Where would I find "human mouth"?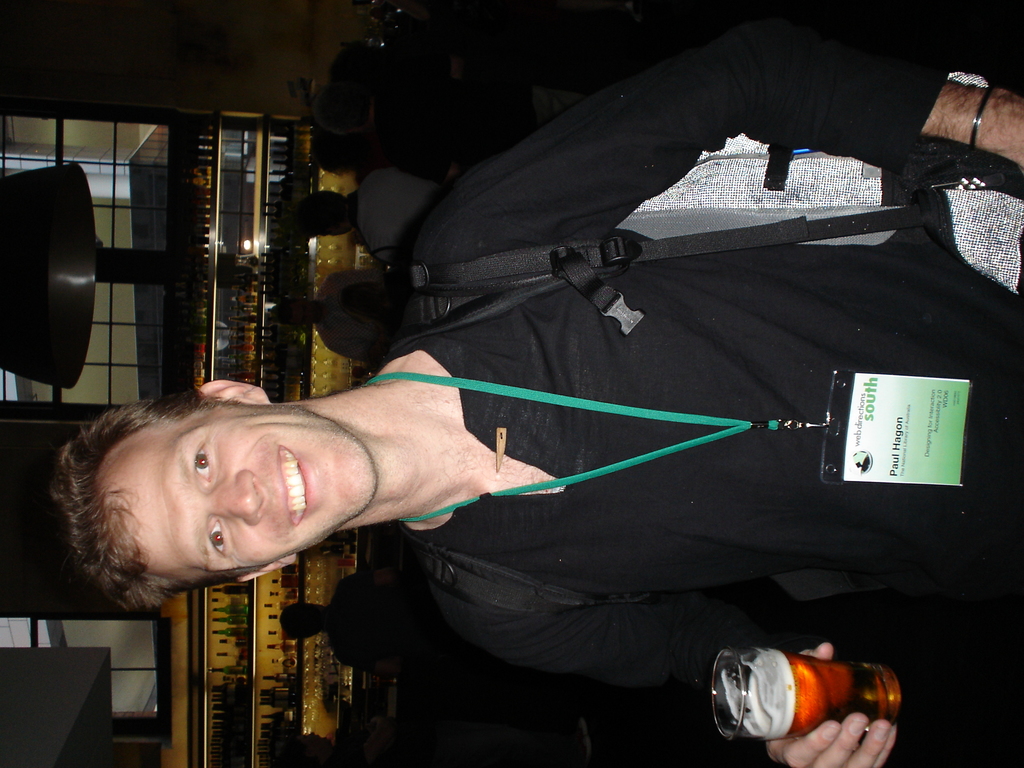
At left=276, top=443, right=312, bottom=528.
